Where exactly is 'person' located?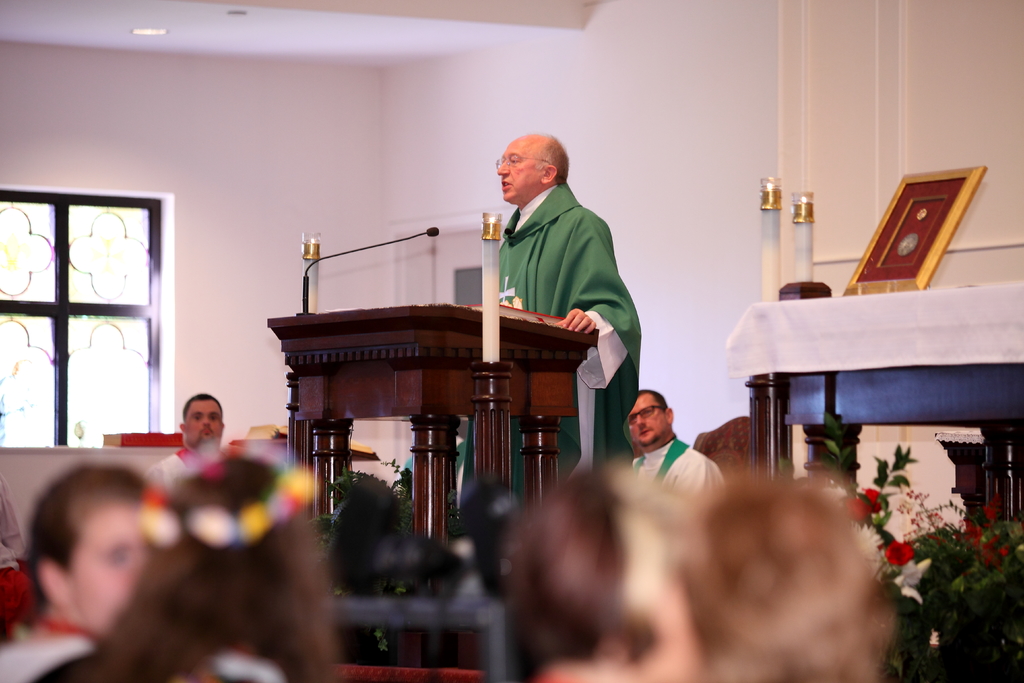
Its bounding box is box=[0, 474, 38, 646].
